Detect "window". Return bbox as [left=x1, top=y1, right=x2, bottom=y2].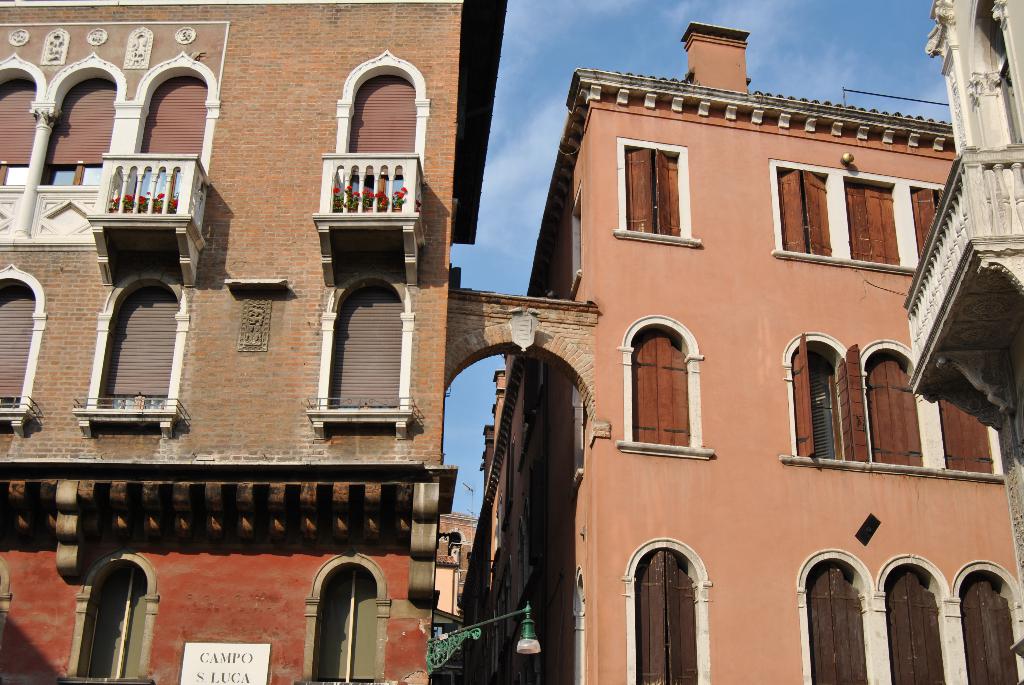
[left=70, top=261, right=196, bottom=441].
